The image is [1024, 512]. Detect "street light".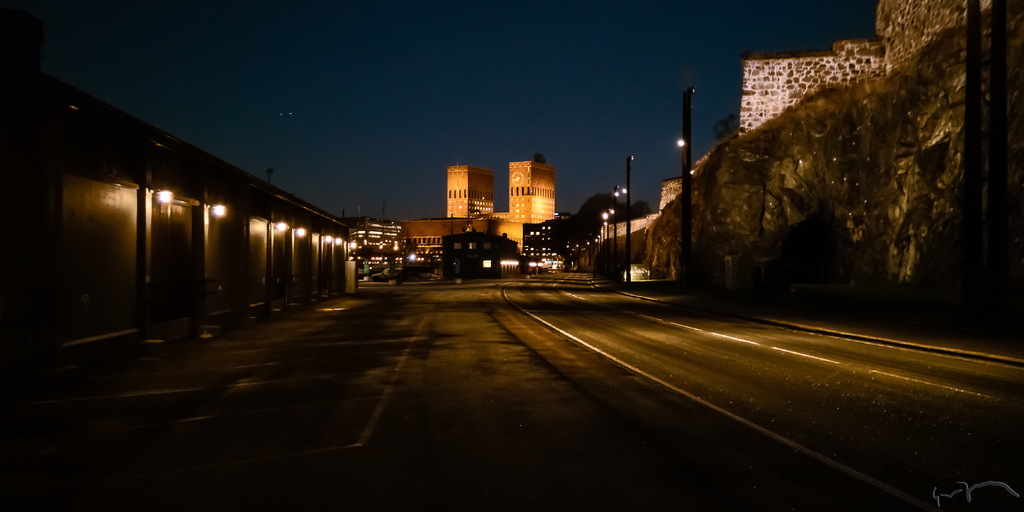
Detection: 141, 183, 170, 310.
